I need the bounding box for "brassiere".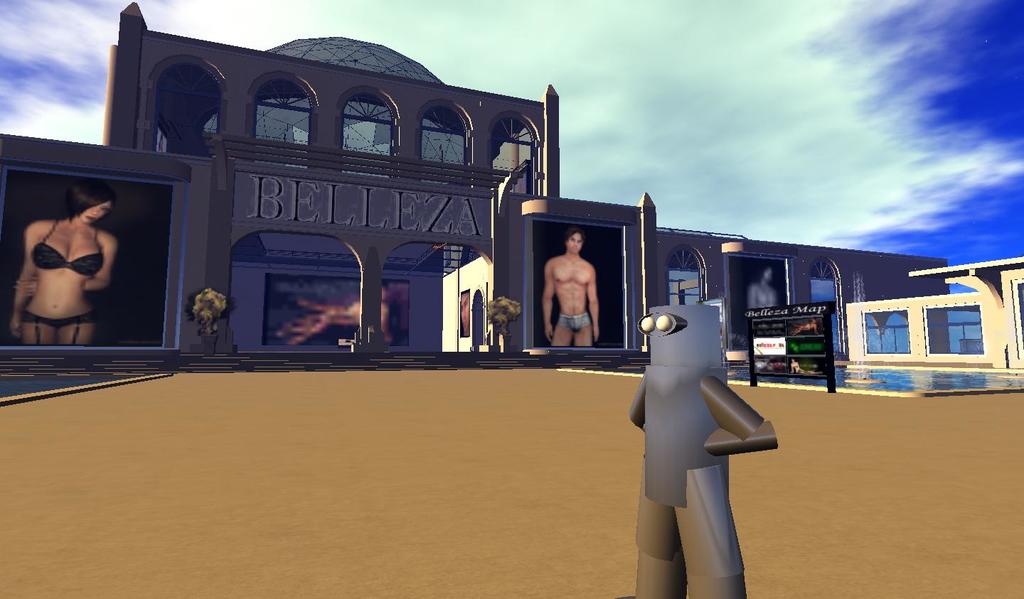
Here it is: x1=28, y1=216, x2=102, y2=276.
